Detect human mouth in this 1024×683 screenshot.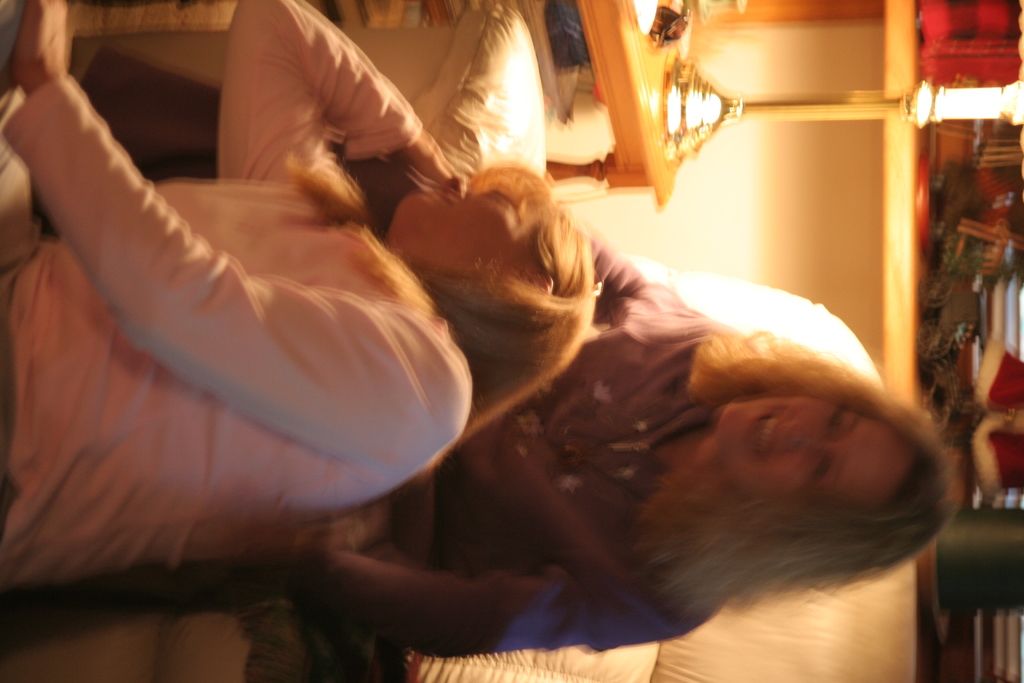
Detection: detection(750, 404, 787, 460).
